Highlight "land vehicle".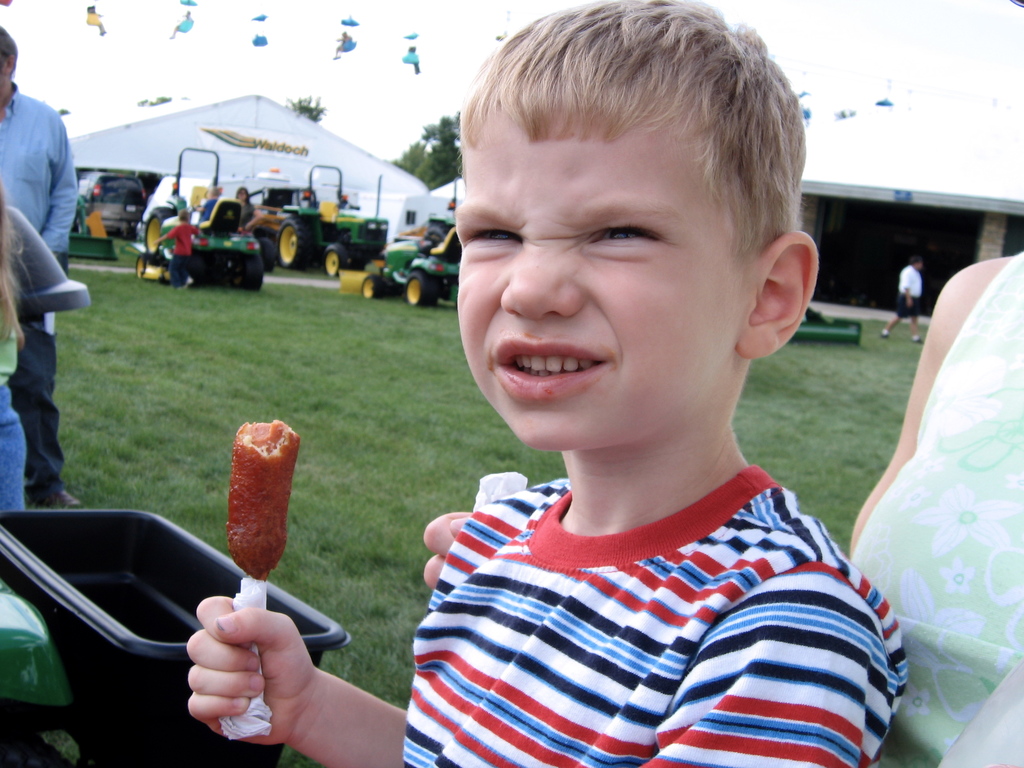
Highlighted region: <box>337,220,462,305</box>.
